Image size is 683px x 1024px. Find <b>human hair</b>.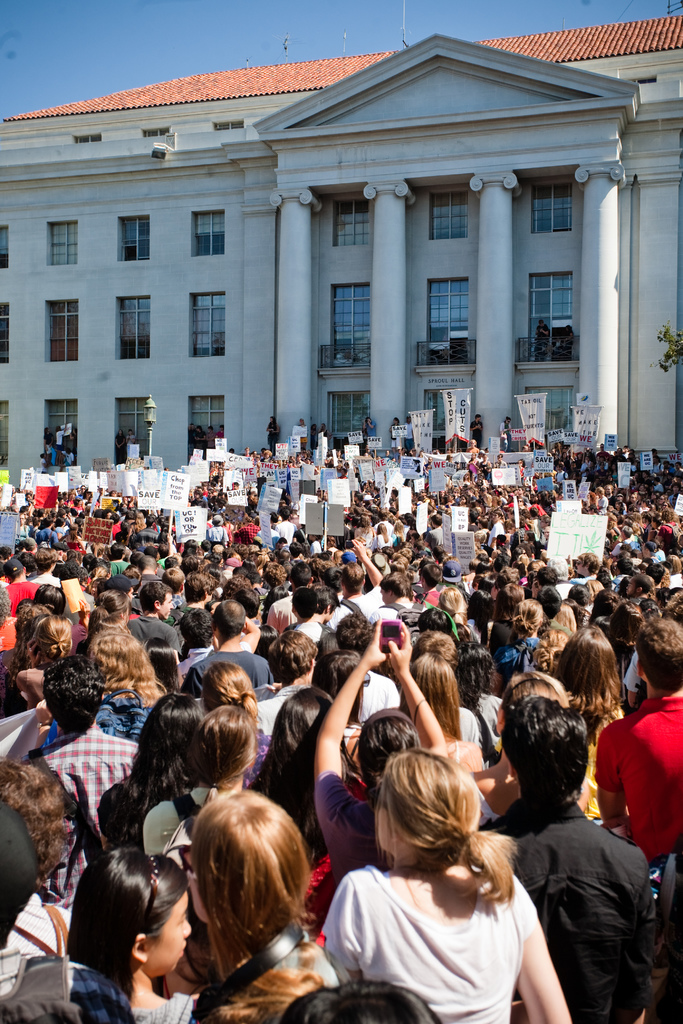
BBox(0, 580, 8, 616).
